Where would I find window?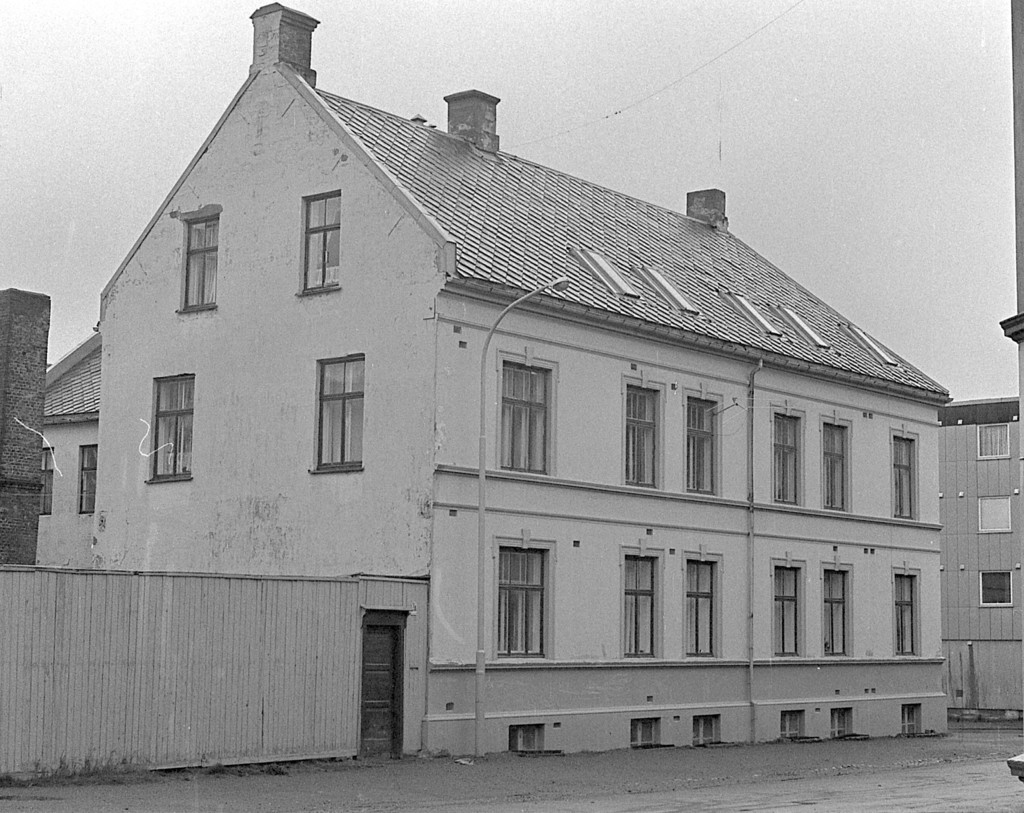
At rect(616, 382, 664, 490).
